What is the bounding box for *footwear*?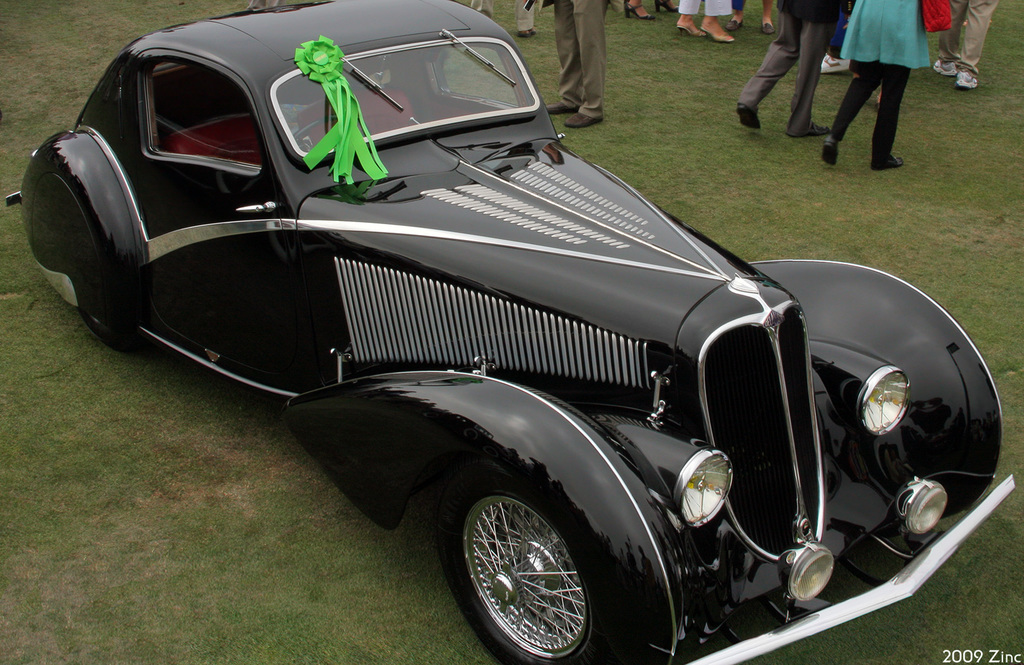
{"x1": 764, "y1": 20, "x2": 774, "y2": 35}.
